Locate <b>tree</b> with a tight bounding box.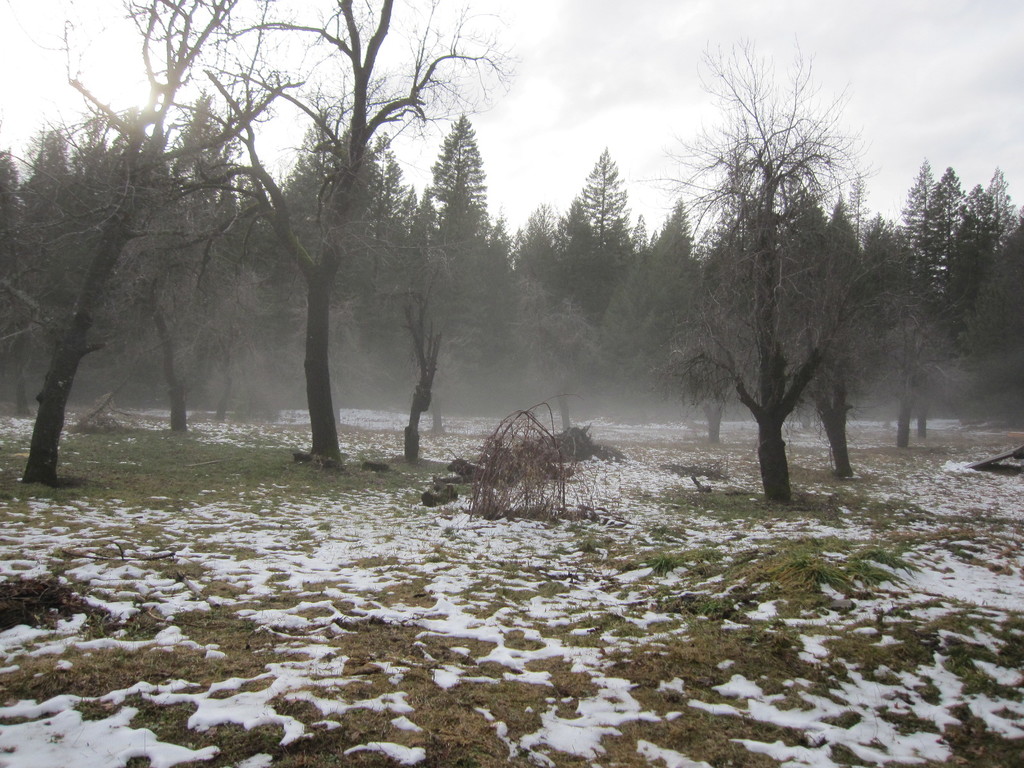
l=2, t=0, r=300, b=488.
